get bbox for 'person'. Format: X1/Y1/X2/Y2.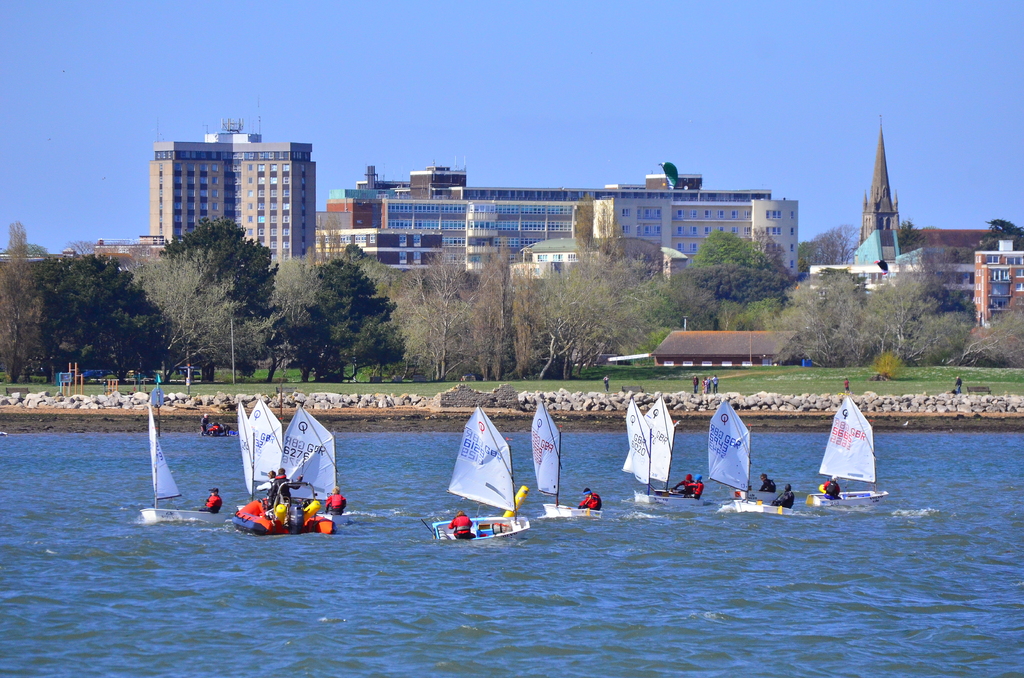
676/477/707/506.
